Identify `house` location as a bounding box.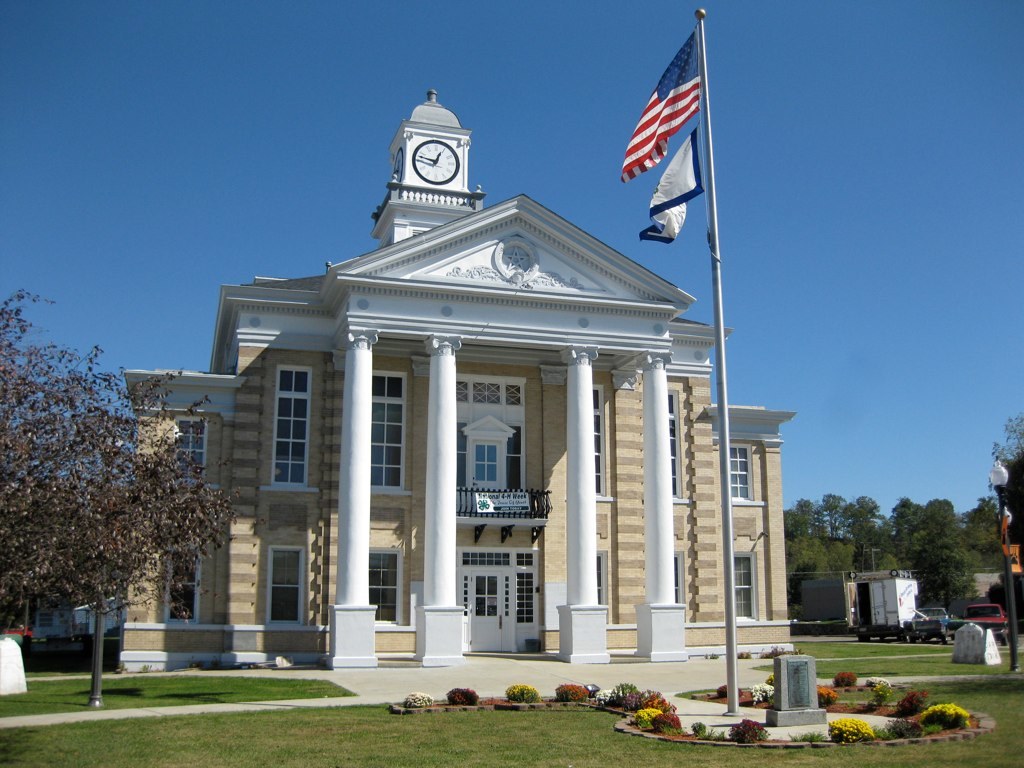
137,91,799,640.
